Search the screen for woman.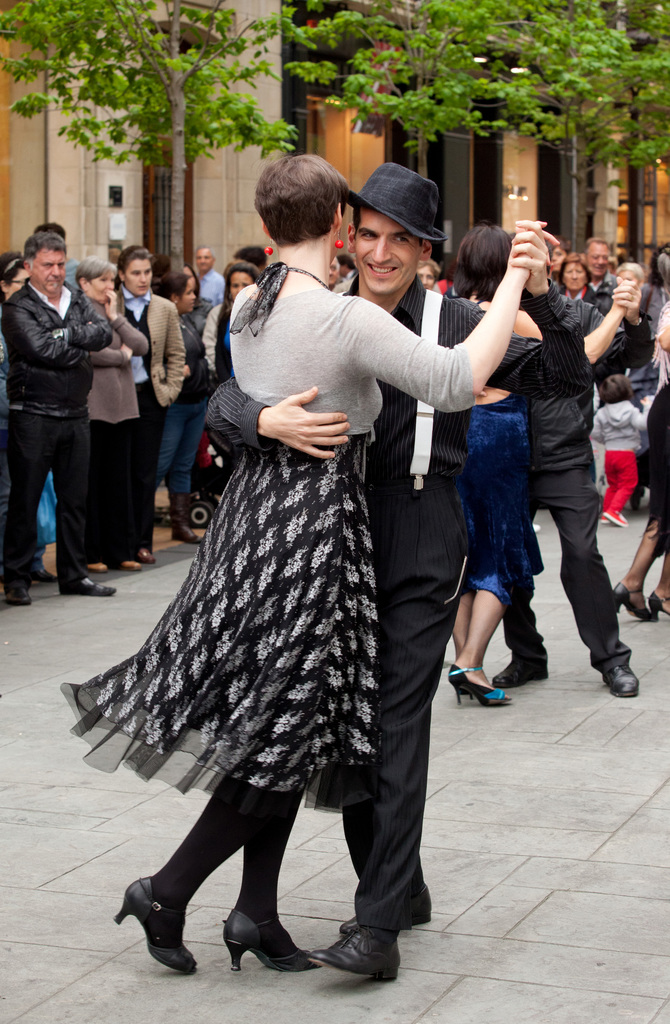
Found at box=[198, 259, 257, 392].
